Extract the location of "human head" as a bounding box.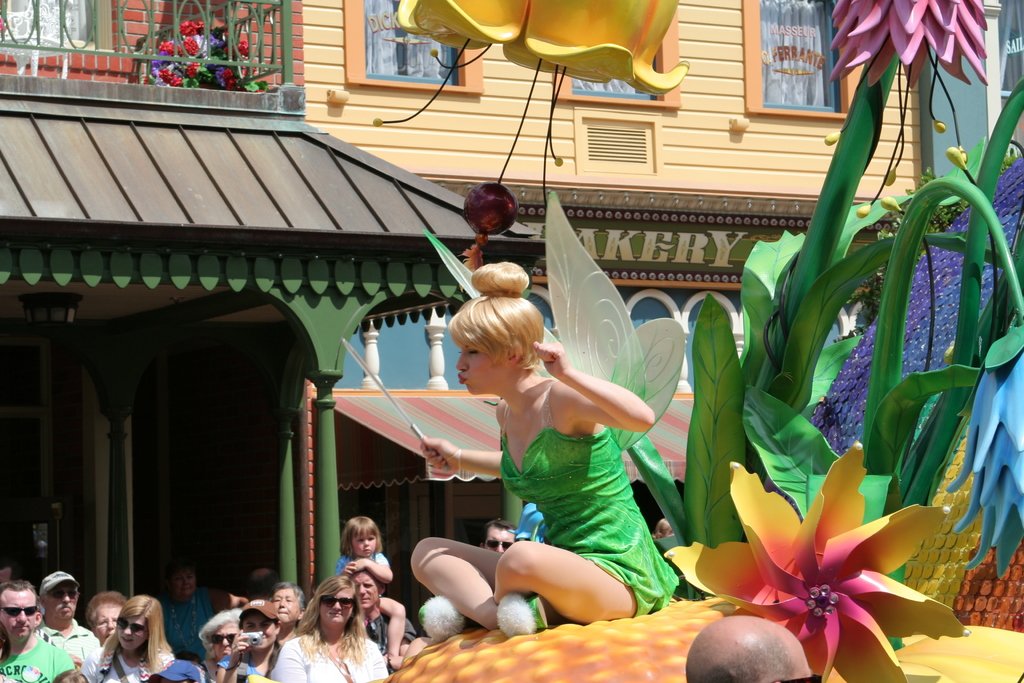
<bbox>342, 517, 383, 557</bbox>.
